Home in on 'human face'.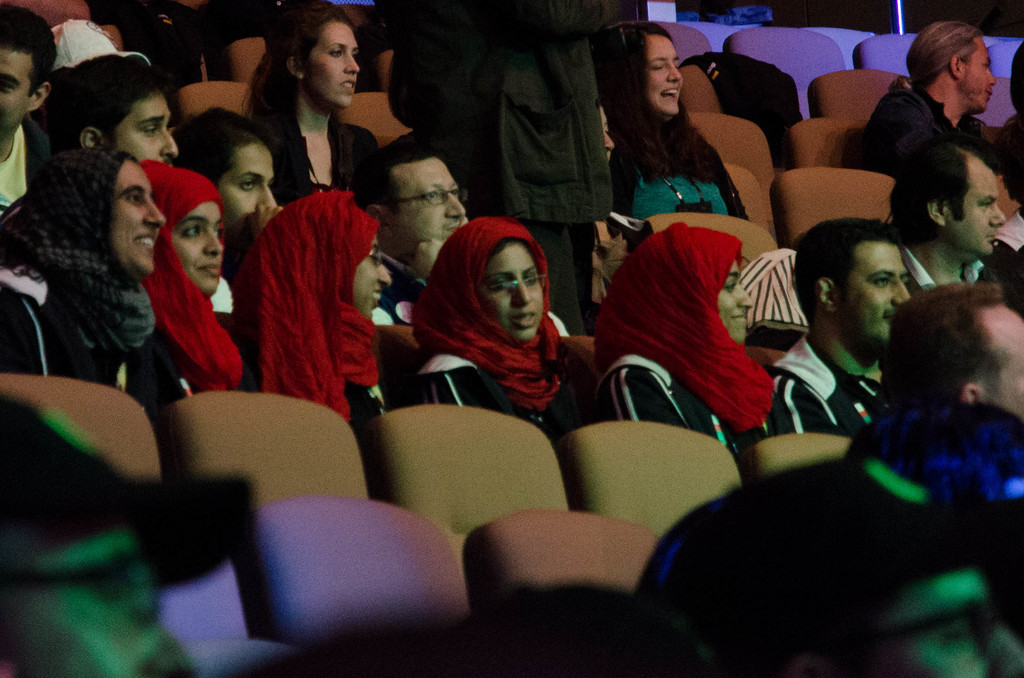
Homed in at <bbox>963, 35, 994, 116</bbox>.
